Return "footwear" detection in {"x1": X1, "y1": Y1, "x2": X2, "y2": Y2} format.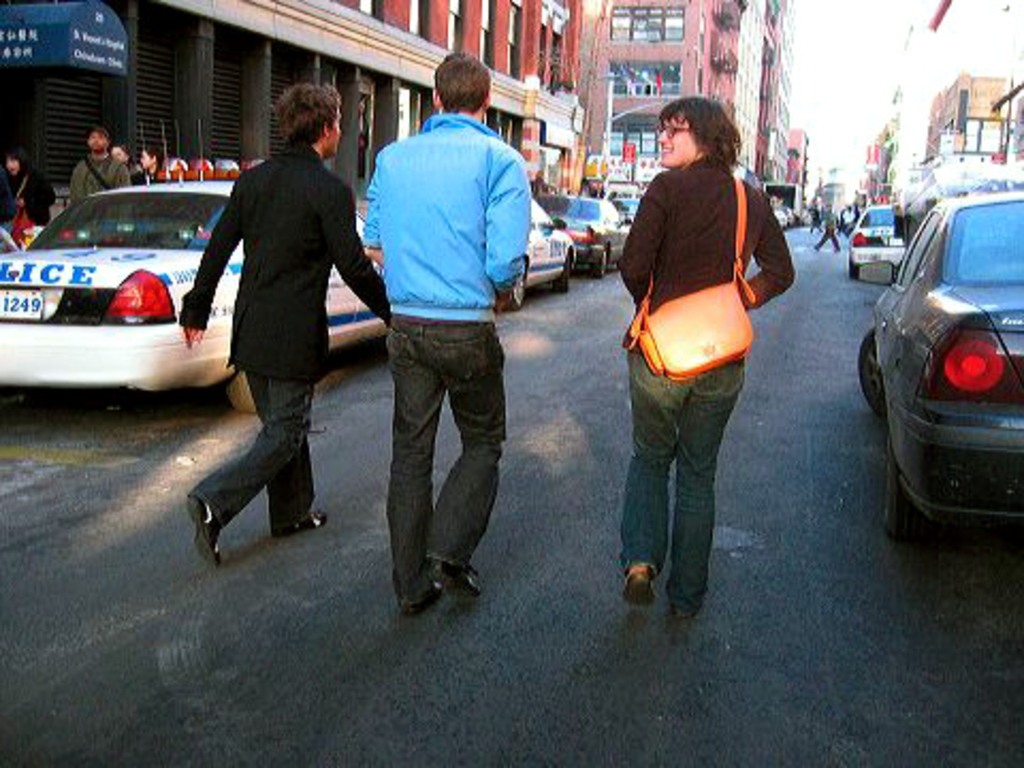
{"x1": 279, "y1": 508, "x2": 333, "y2": 538}.
